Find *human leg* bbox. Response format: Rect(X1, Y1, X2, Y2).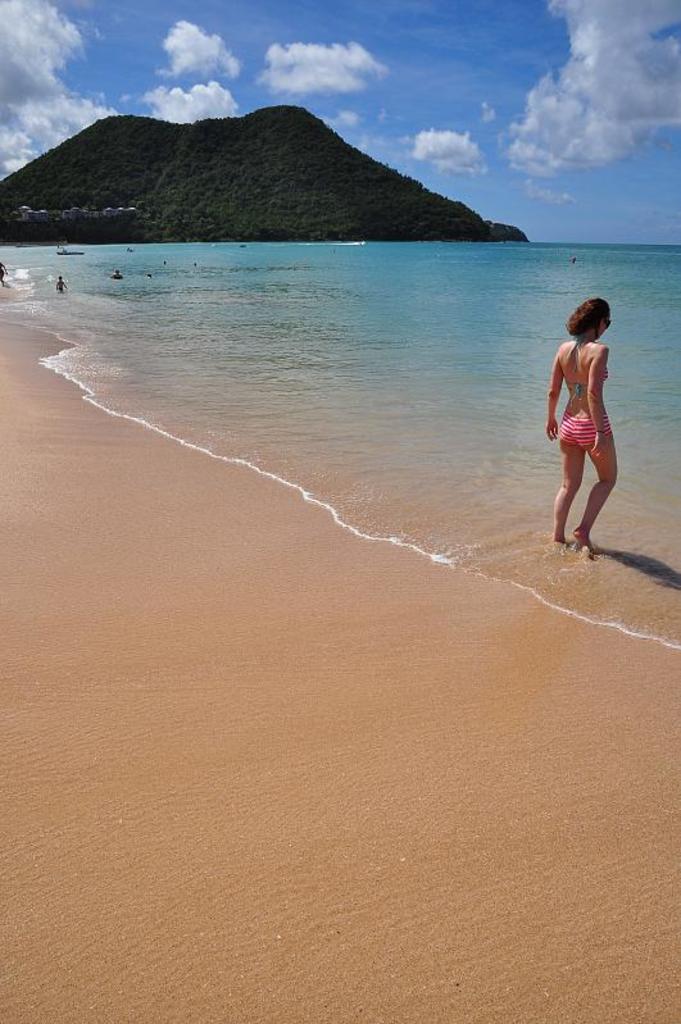
Rect(550, 408, 585, 542).
